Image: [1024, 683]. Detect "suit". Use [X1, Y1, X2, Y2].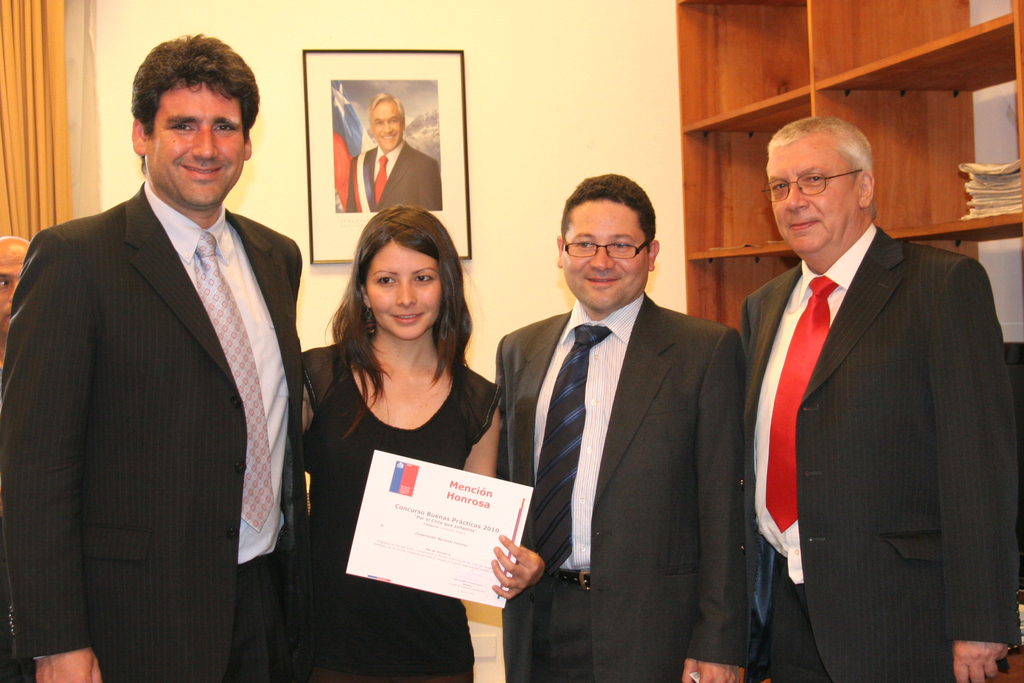
[729, 108, 1007, 682].
